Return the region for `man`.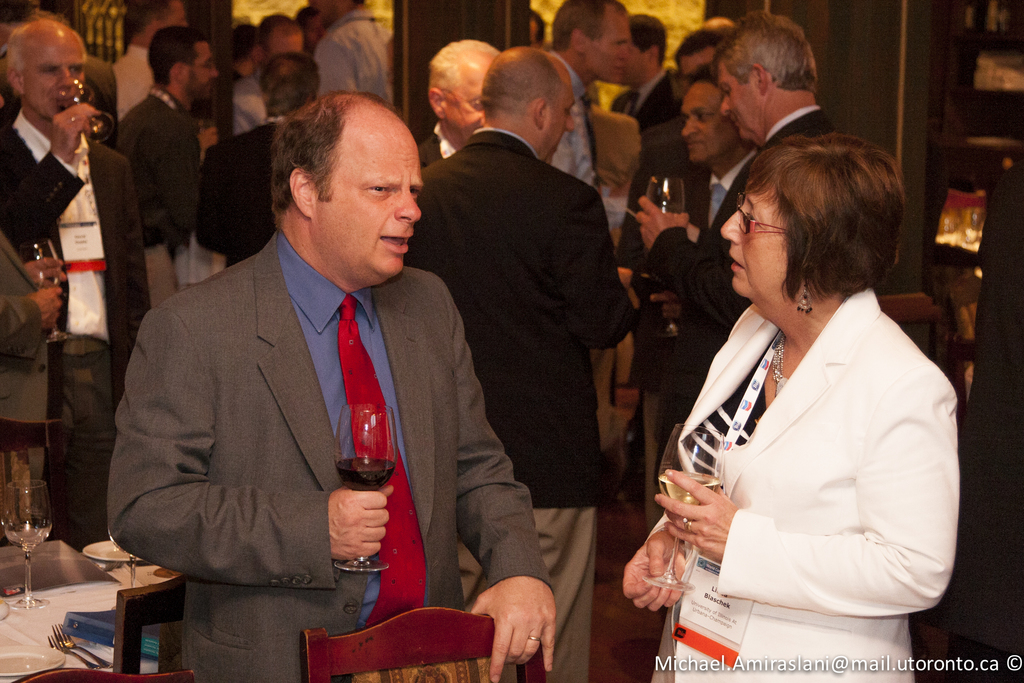
bbox=(110, 0, 190, 120).
